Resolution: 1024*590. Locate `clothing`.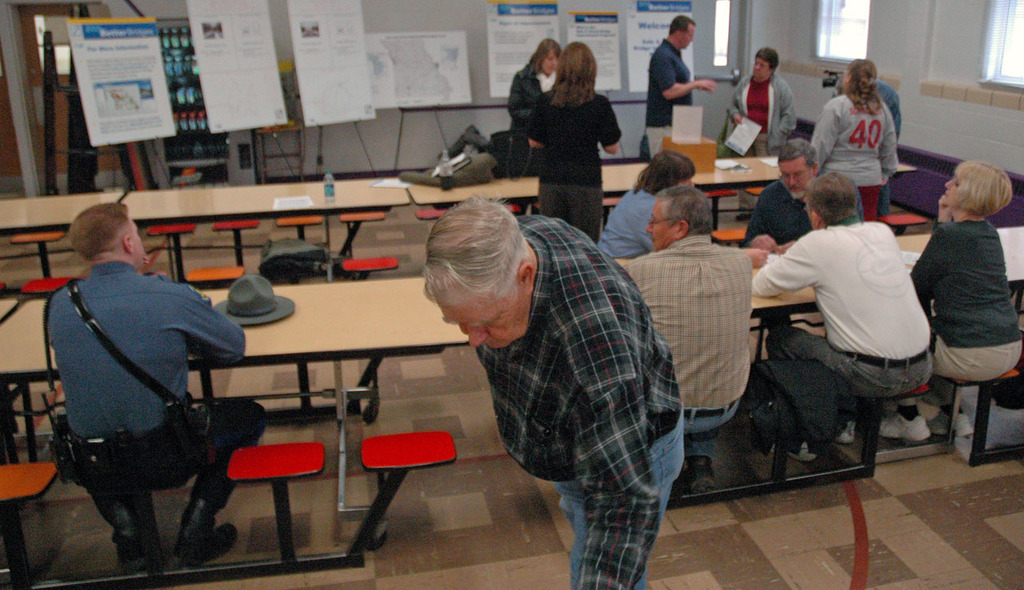
(638,34,690,162).
